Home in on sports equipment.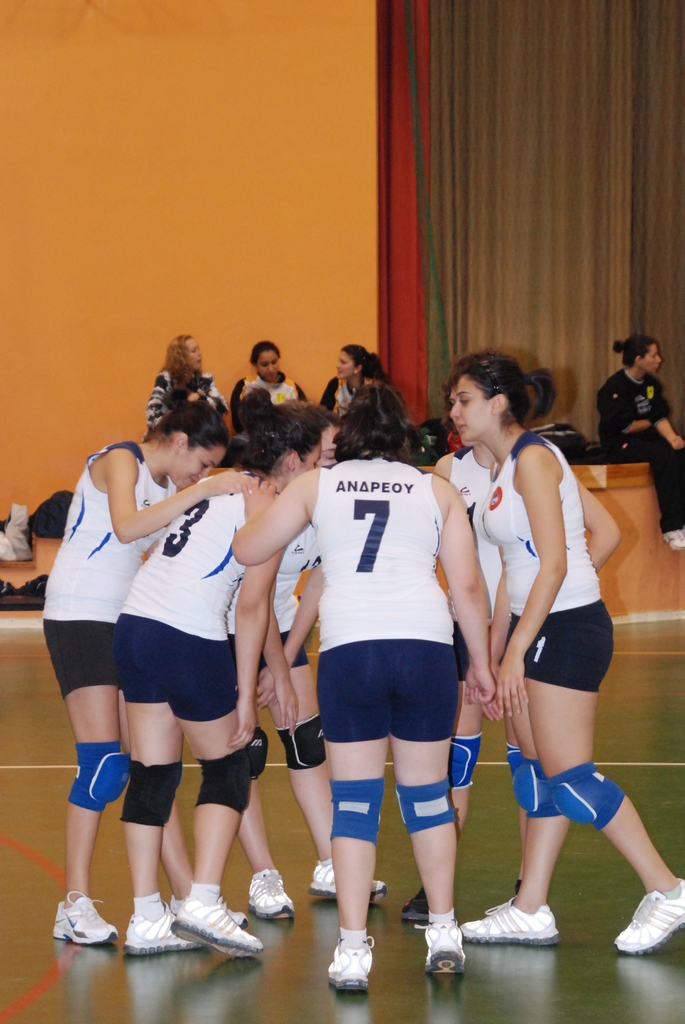
Homed in at [112, 755, 182, 827].
